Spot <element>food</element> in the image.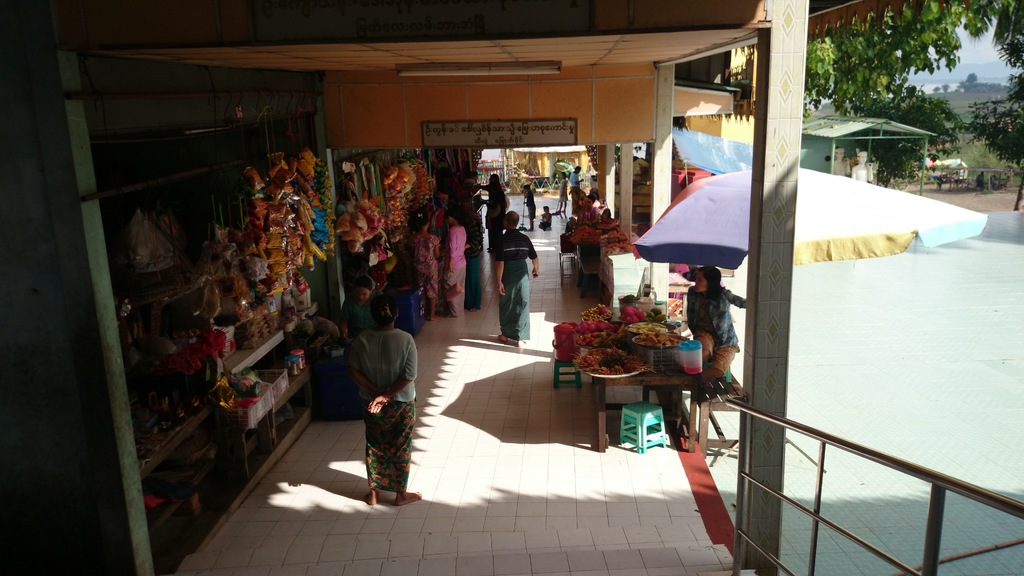
<element>food</element> found at 632/332/682/349.
